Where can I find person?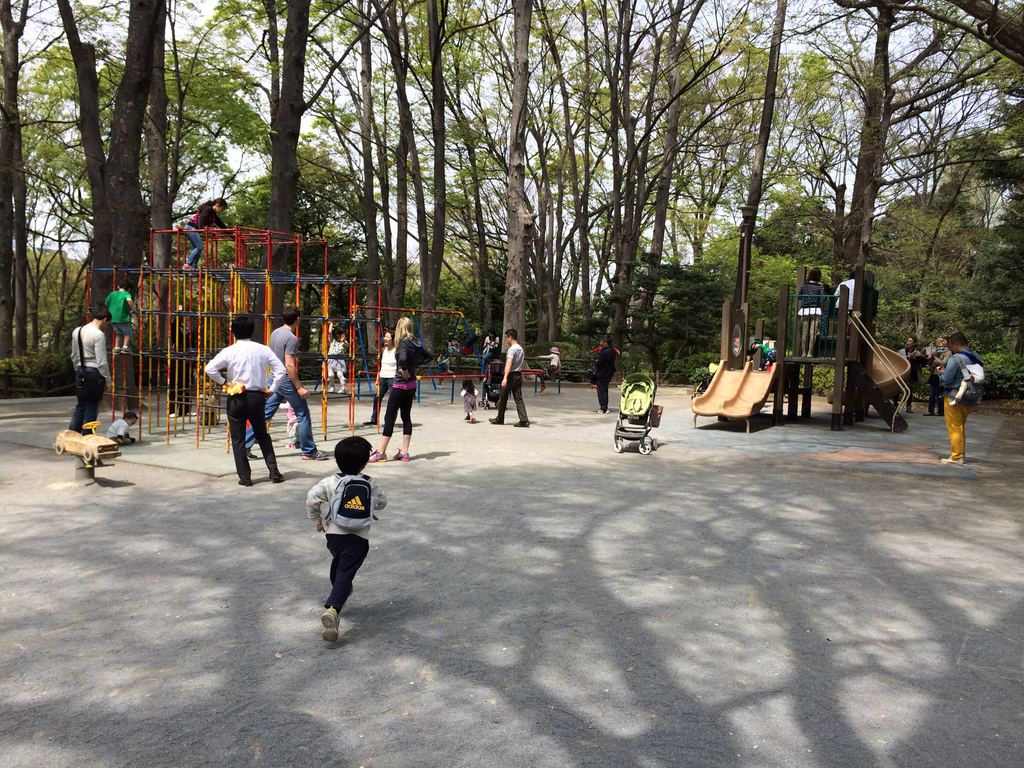
You can find it at rect(365, 312, 440, 467).
